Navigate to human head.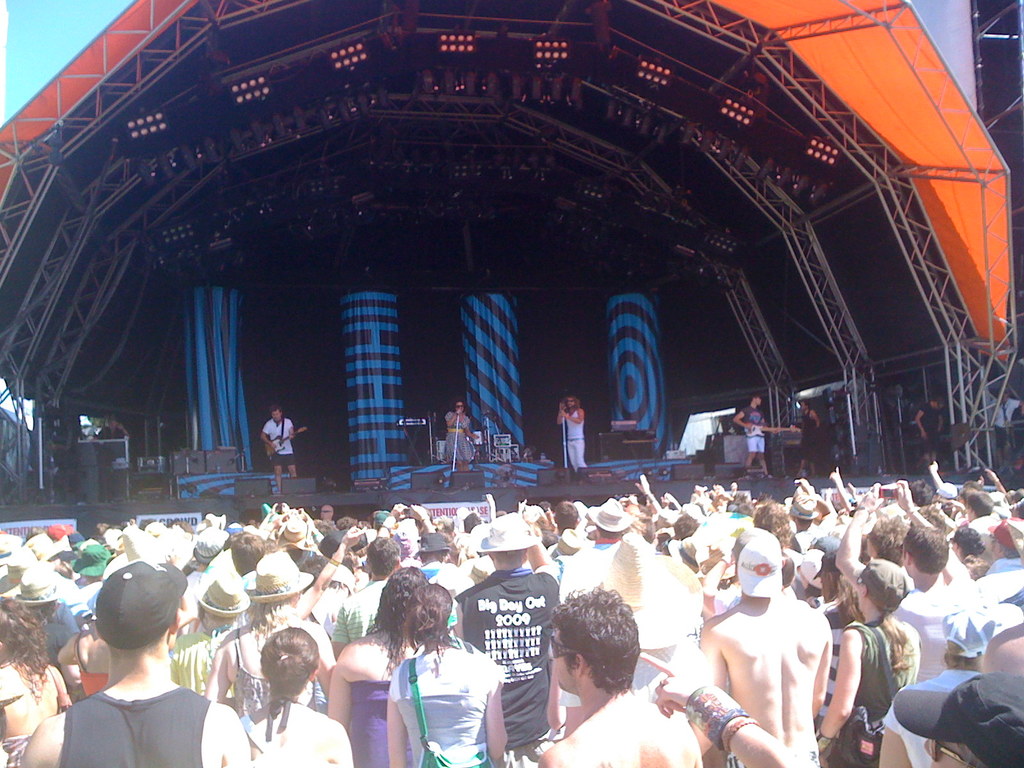
Navigation target: Rect(797, 399, 813, 412).
